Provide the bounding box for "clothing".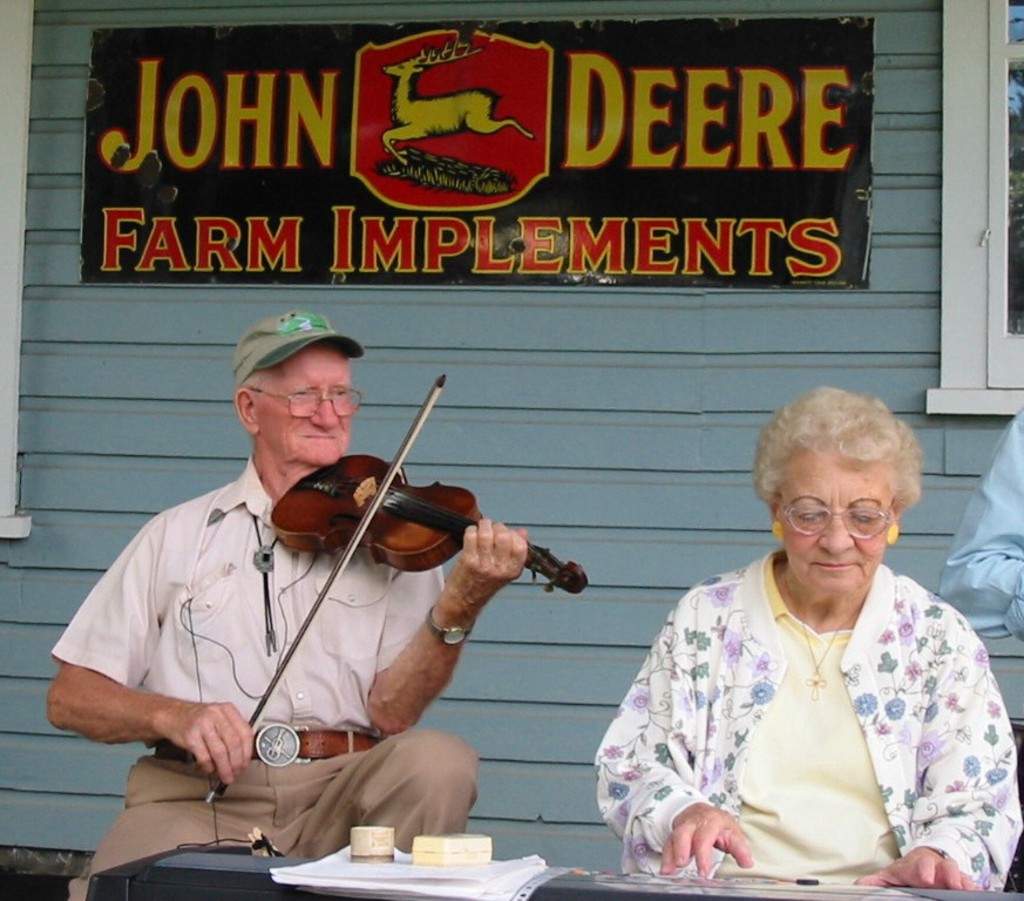
53,454,476,900.
